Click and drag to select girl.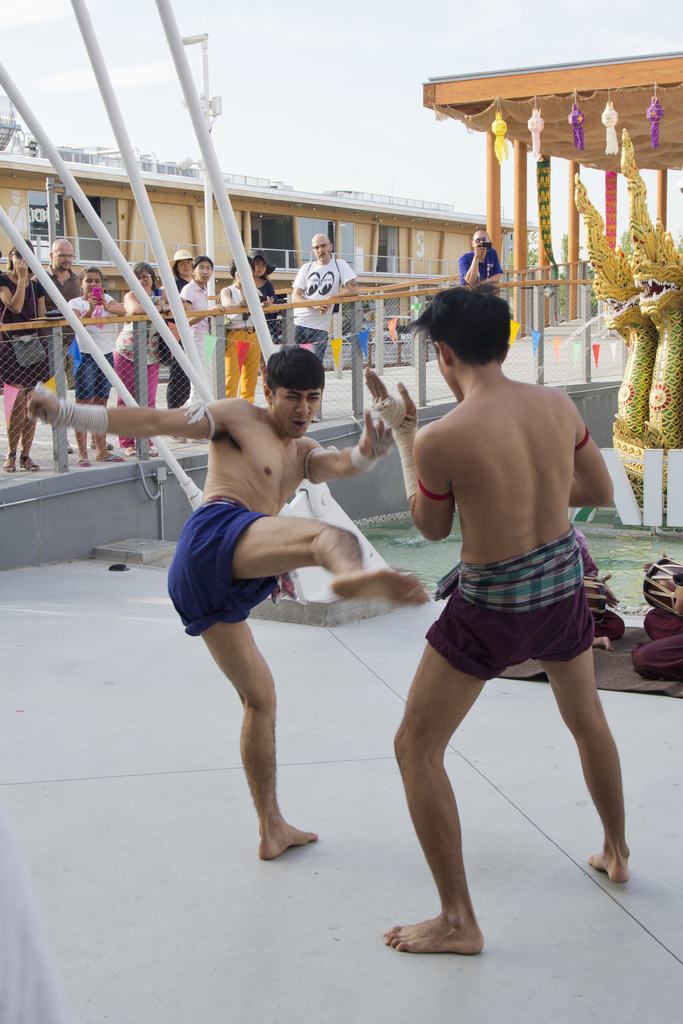
Selection: l=250, t=248, r=276, b=325.
